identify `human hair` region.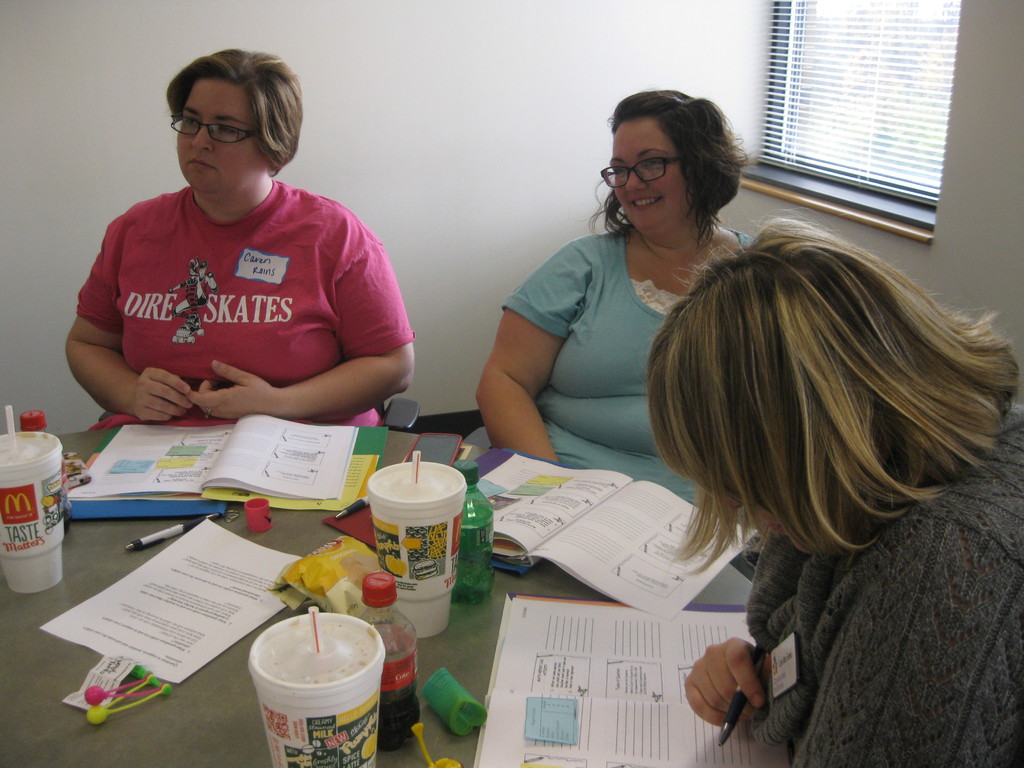
Region: {"x1": 651, "y1": 229, "x2": 1020, "y2": 604}.
